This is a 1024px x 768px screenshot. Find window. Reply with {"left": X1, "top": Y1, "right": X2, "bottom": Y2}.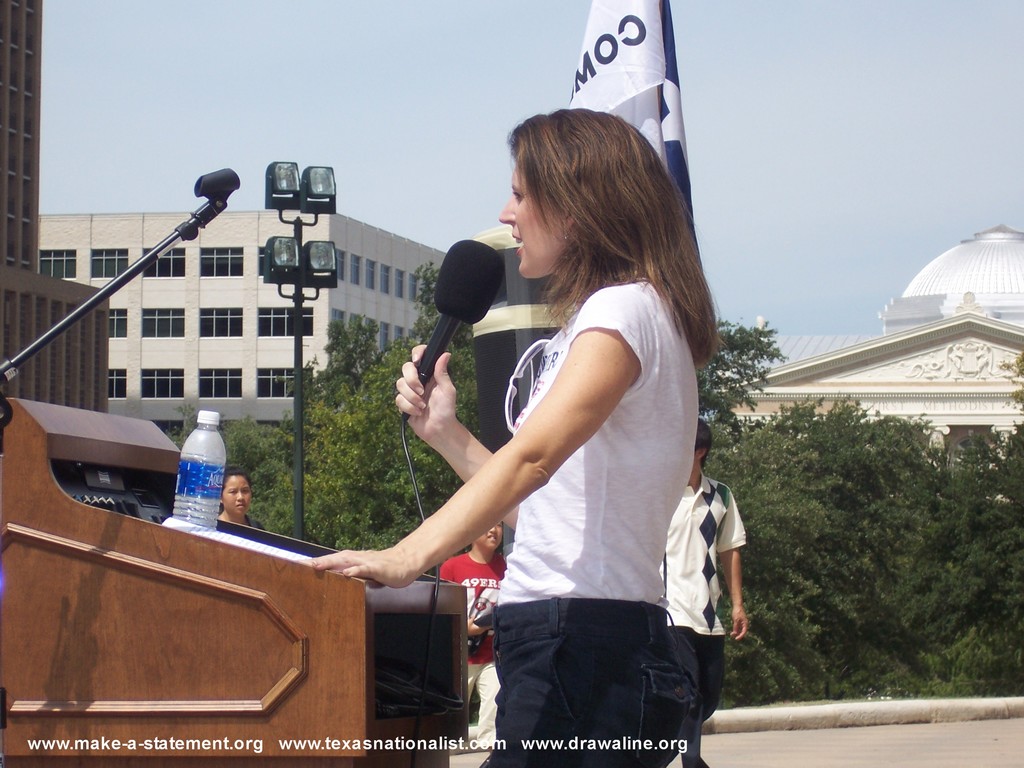
{"left": 90, "top": 246, "right": 133, "bottom": 278}.
